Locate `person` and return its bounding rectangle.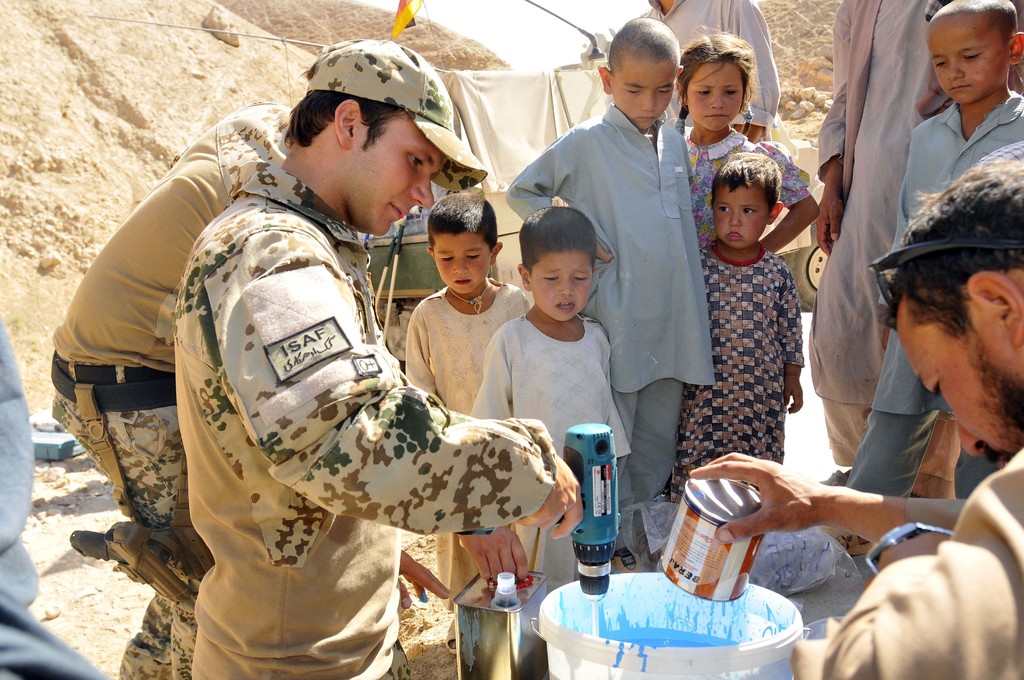
left=403, top=189, right=534, bottom=654.
